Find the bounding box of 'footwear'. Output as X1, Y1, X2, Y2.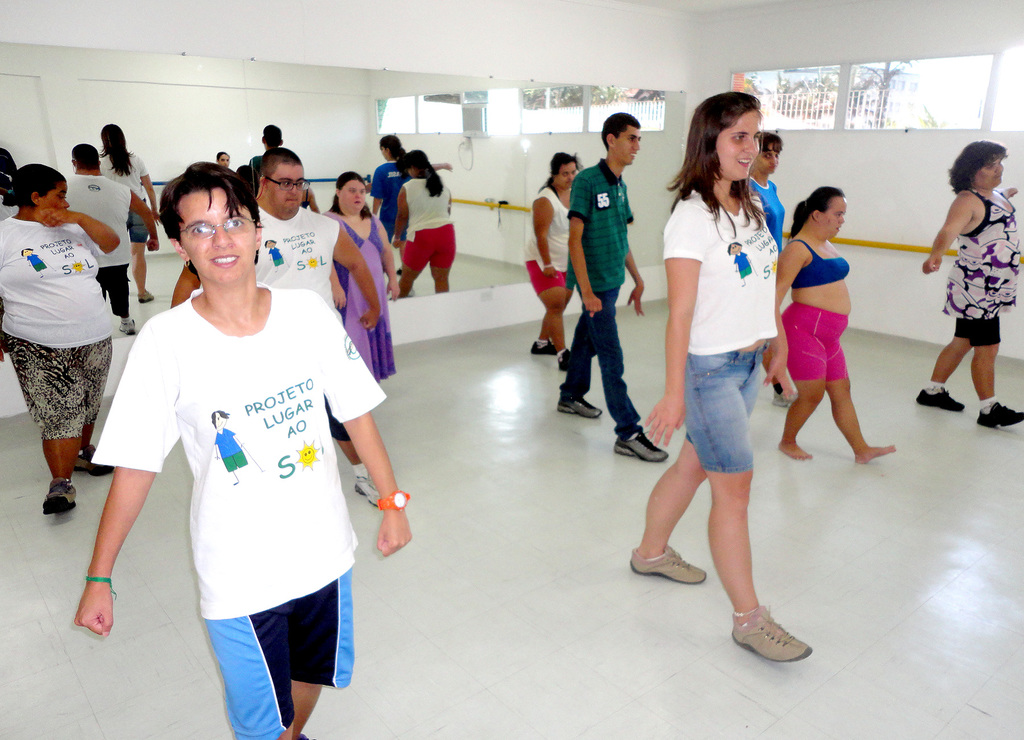
552, 346, 566, 371.
